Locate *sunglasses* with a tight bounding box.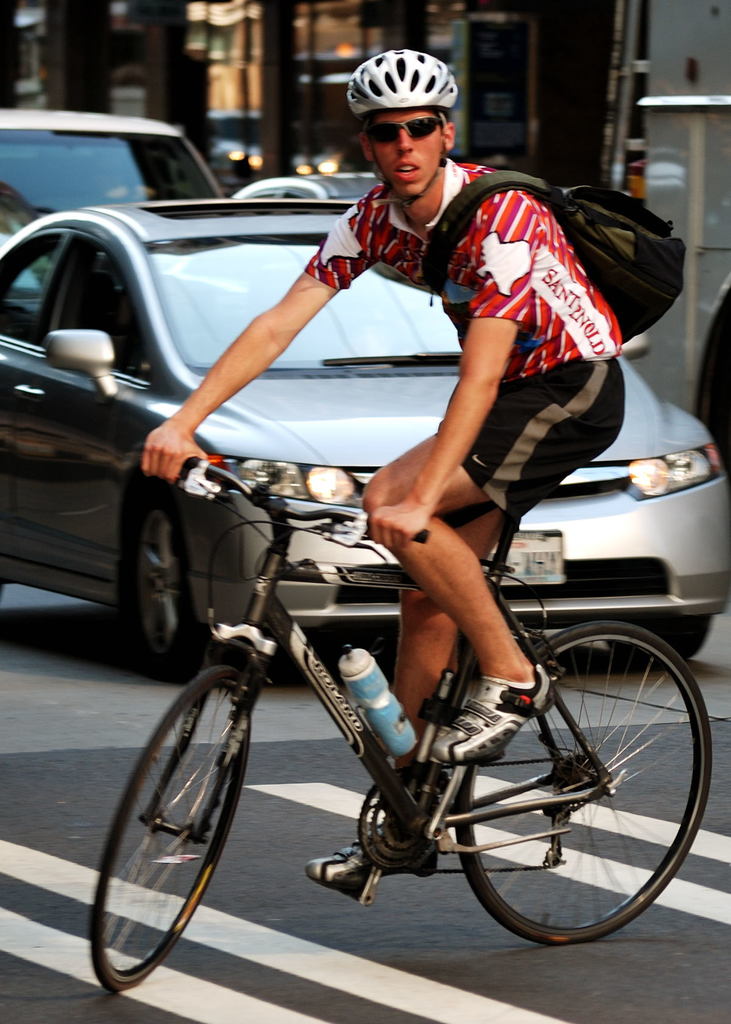
[369,116,447,147].
